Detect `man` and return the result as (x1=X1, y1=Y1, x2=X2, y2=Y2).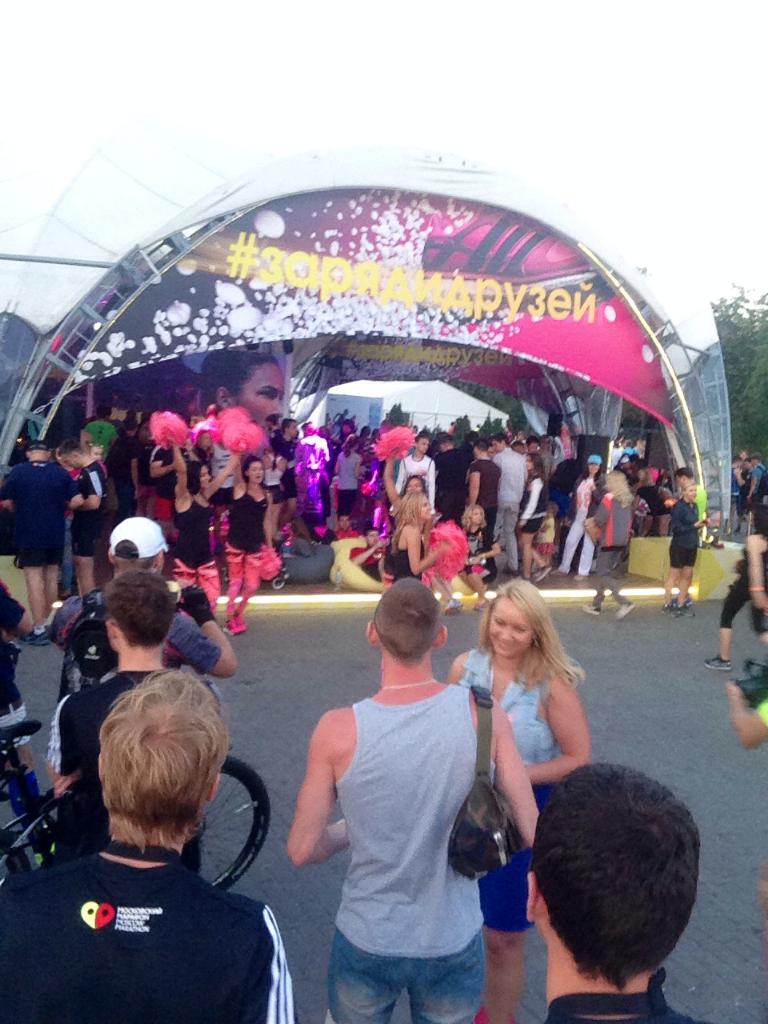
(x1=49, y1=515, x2=241, y2=679).
